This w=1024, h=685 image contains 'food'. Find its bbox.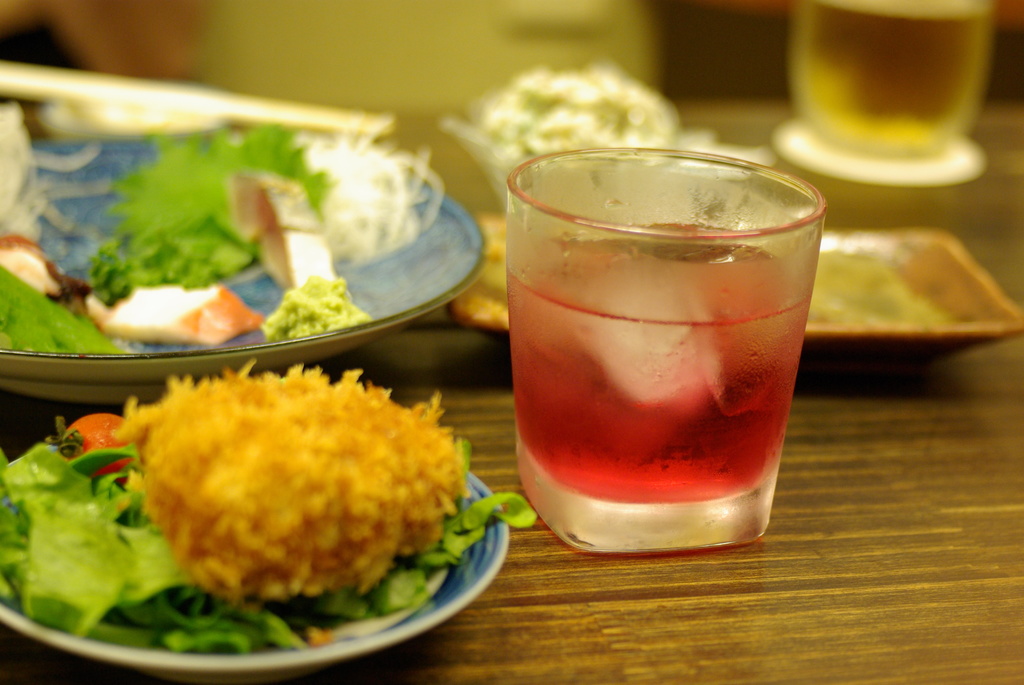
select_region(0, 125, 443, 354).
